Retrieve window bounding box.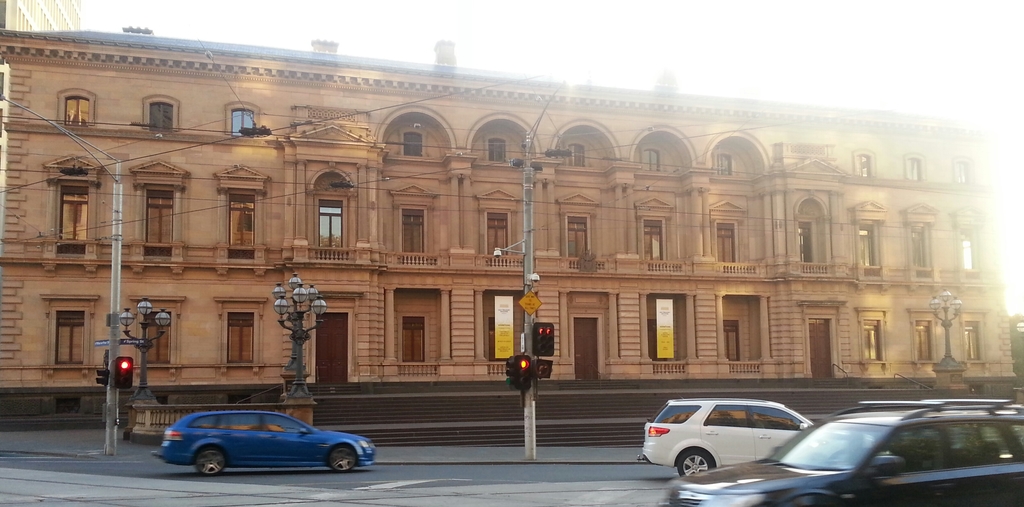
Bounding box: {"left": 648, "top": 322, "right": 669, "bottom": 369}.
